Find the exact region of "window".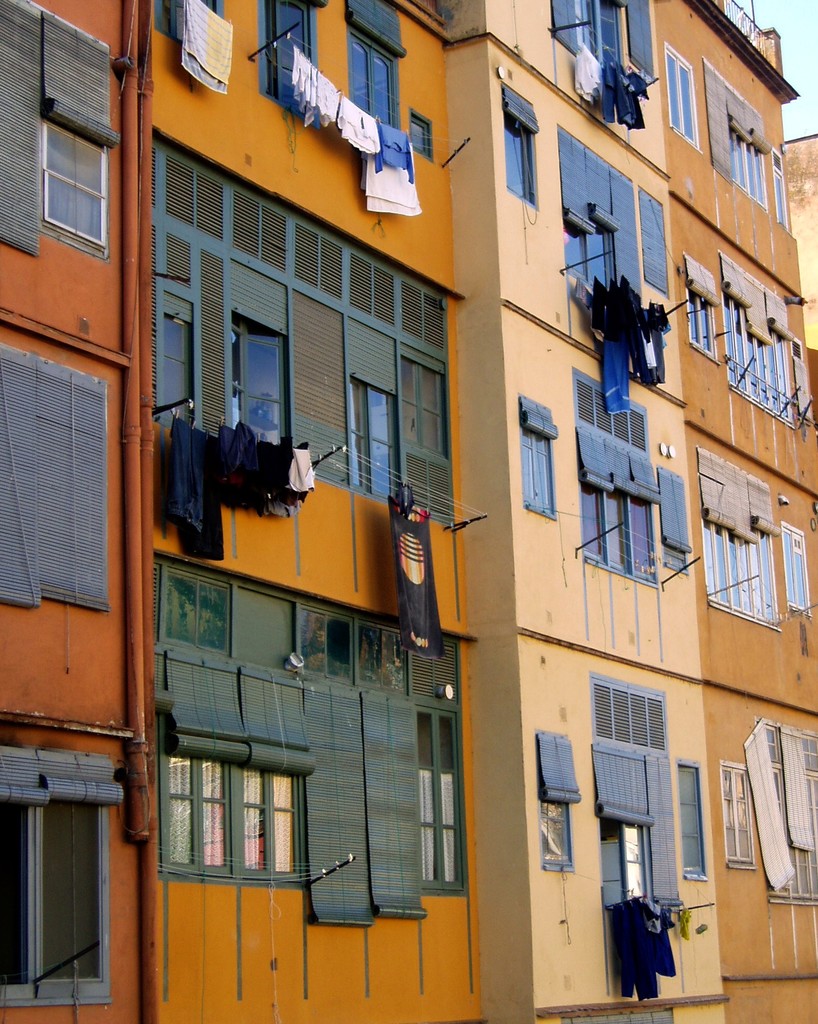
Exact region: l=413, t=112, r=434, b=164.
